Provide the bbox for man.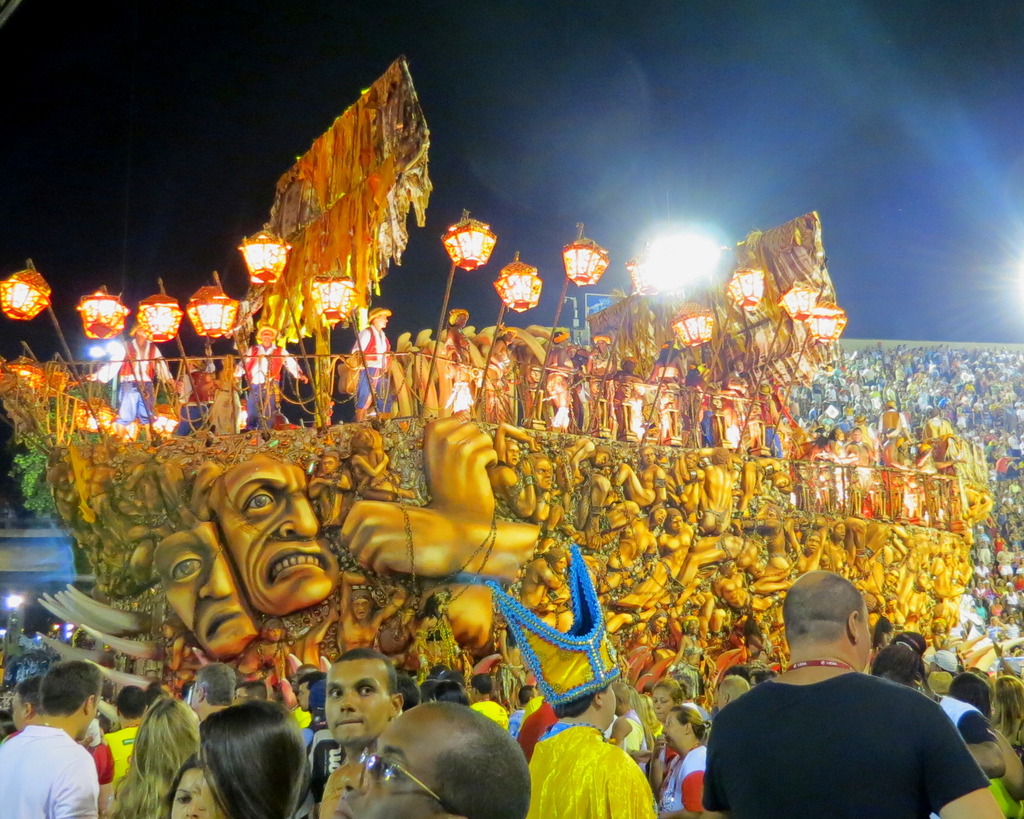
[x1=706, y1=569, x2=1009, y2=818].
